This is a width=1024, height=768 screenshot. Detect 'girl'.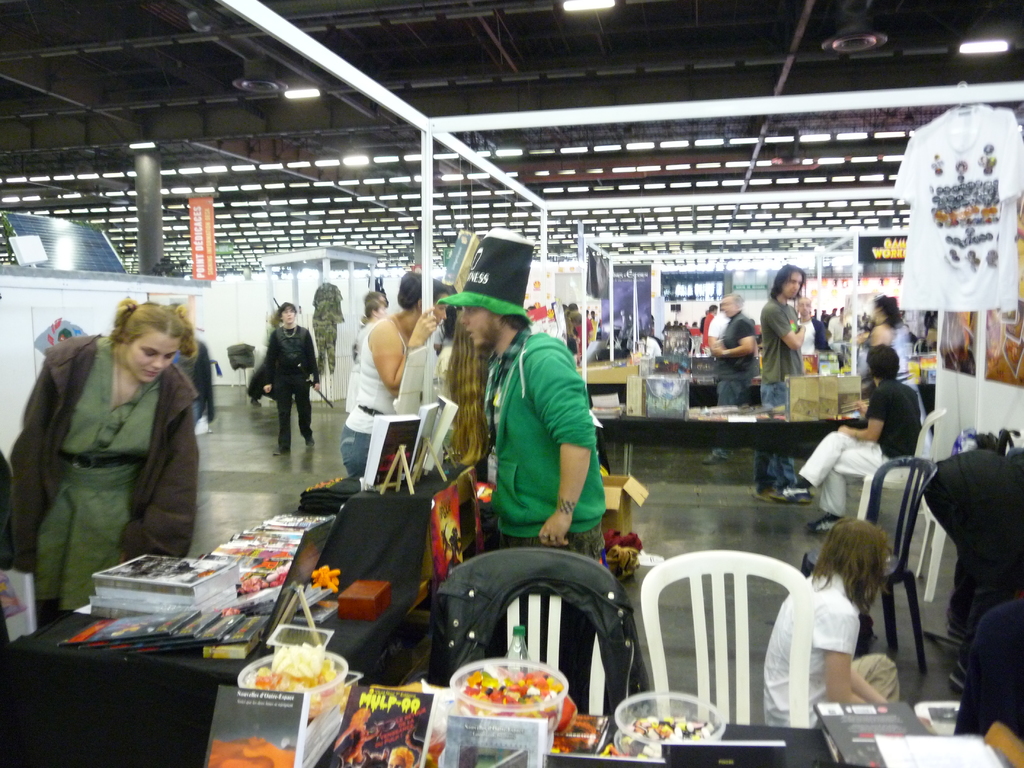
select_region(1, 289, 201, 633).
